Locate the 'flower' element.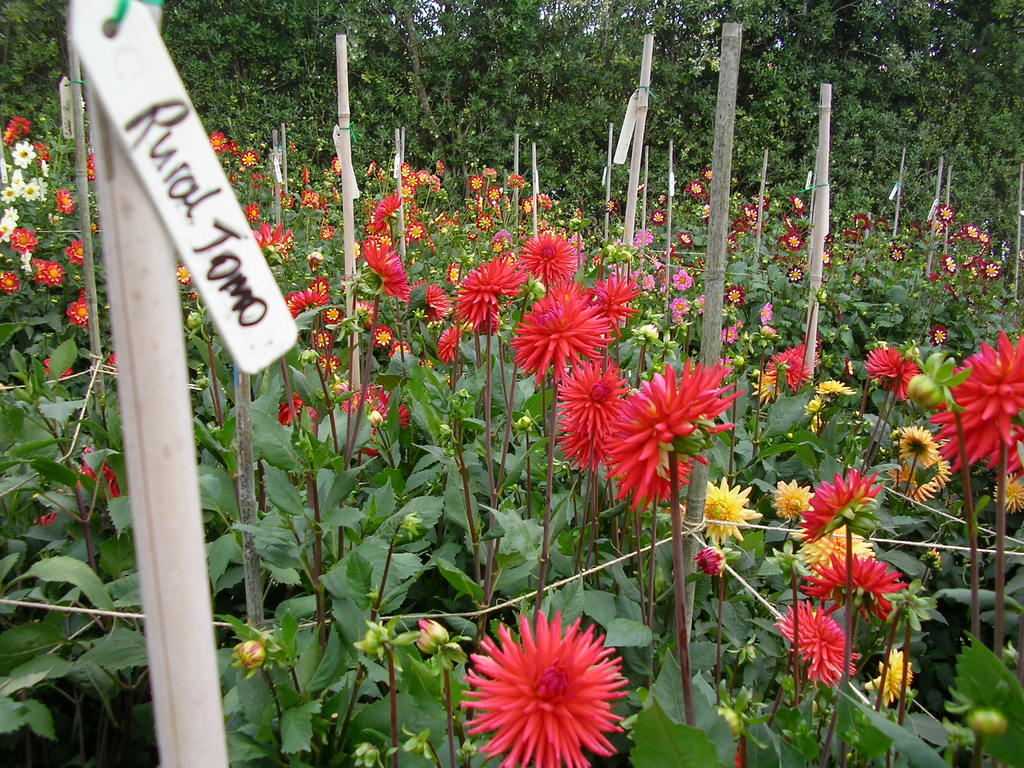
Element bbox: [left=896, top=424, right=944, bottom=466].
